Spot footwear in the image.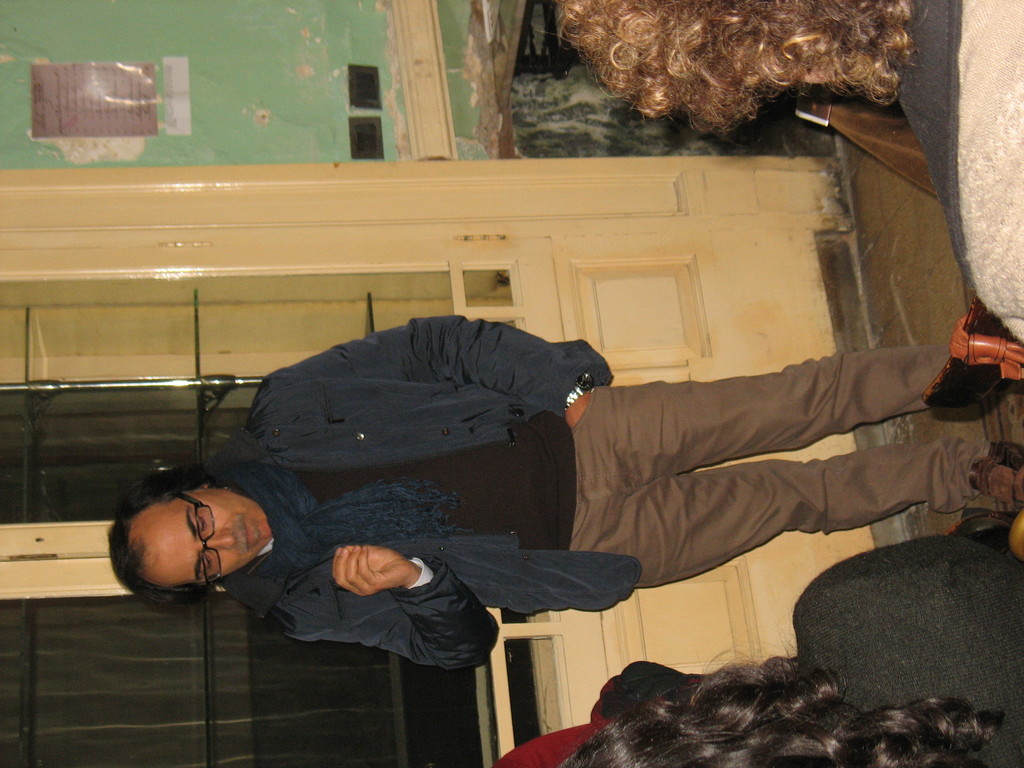
footwear found at 970:446:1023:498.
